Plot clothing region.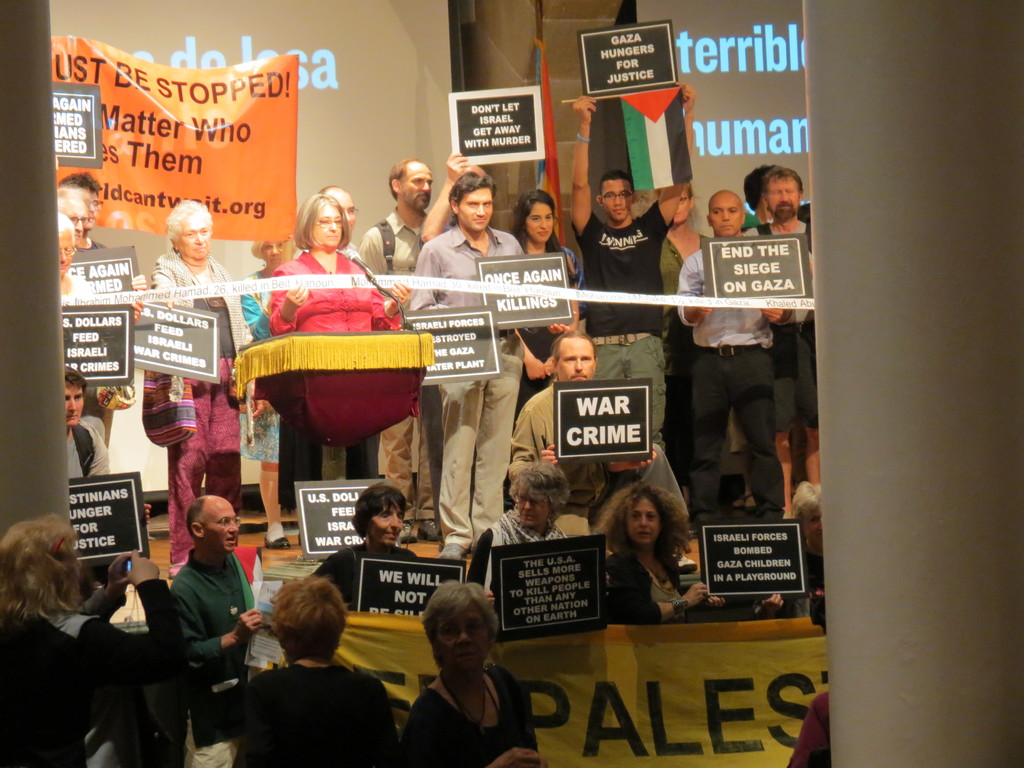
Plotted at [55,415,117,477].
